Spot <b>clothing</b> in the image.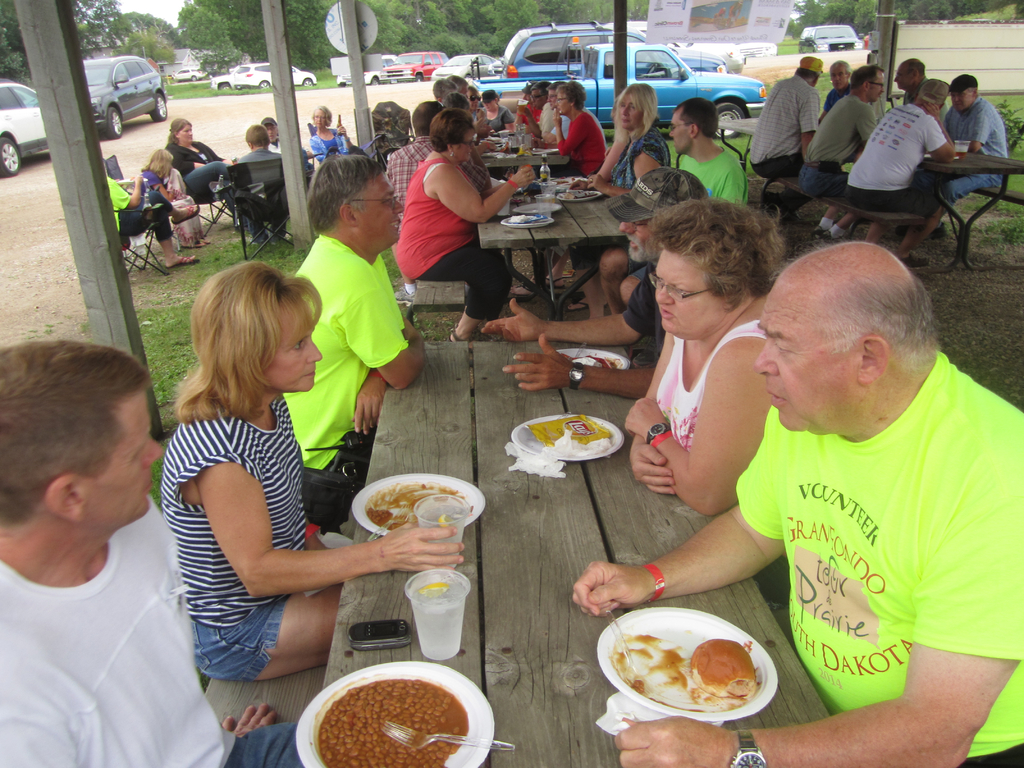
<b>clothing</b> found at box(602, 111, 673, 200).
